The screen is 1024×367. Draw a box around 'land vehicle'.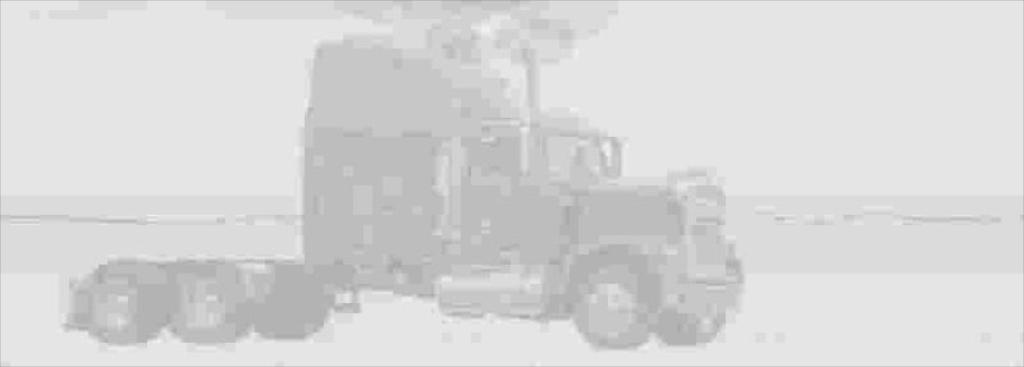
left=55, top=28, right=736, bottom=350.
